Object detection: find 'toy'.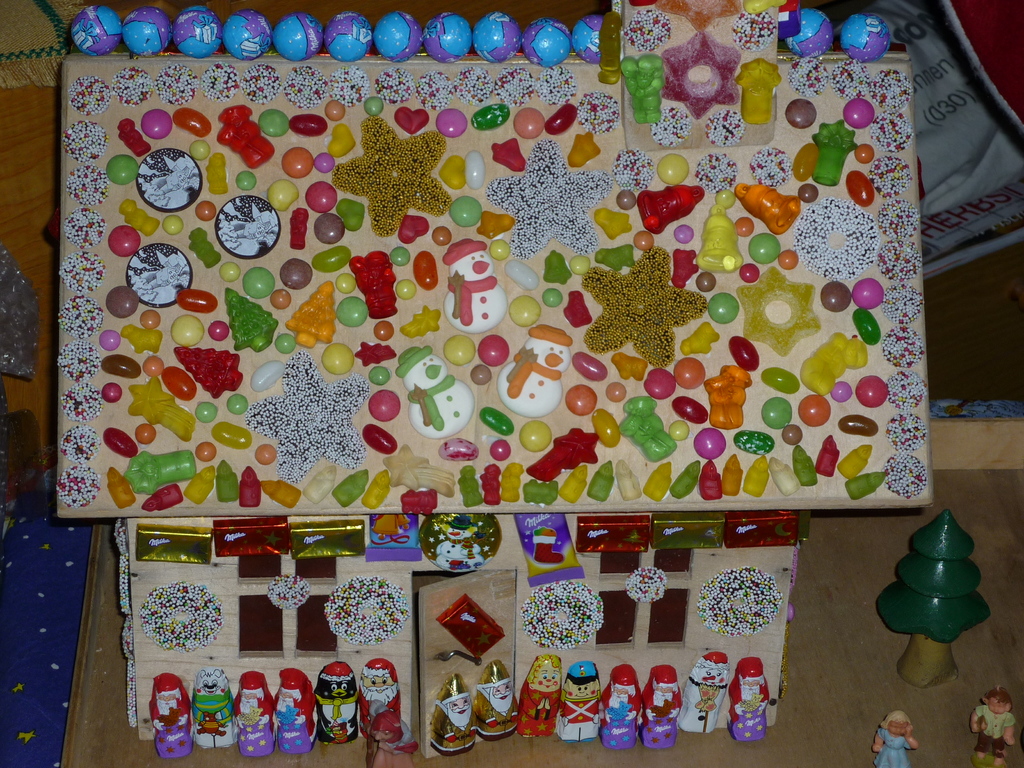
{"left": 633, "top": 666, "right": 686, "bottom": 749}.
